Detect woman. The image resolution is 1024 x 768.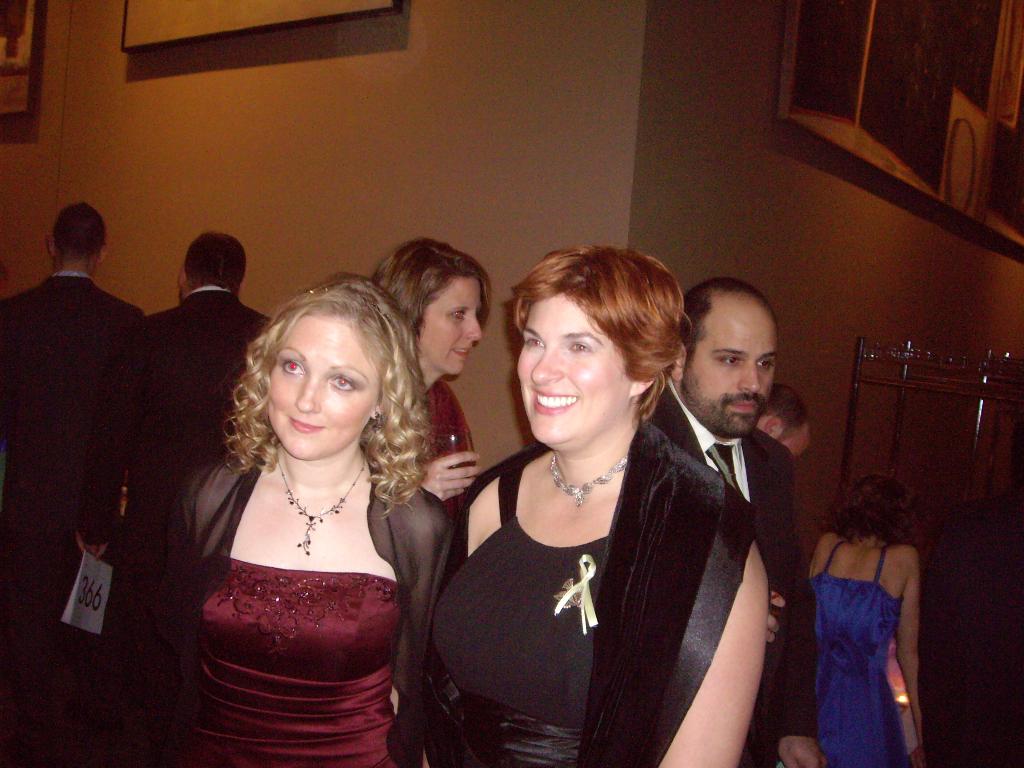
796:481:927:765.
